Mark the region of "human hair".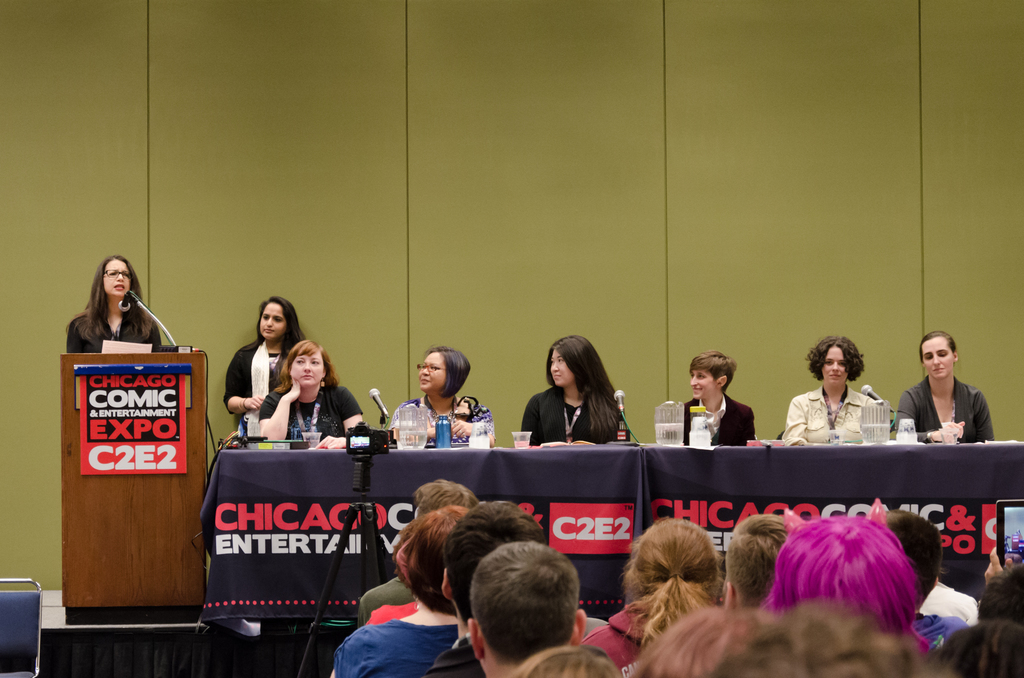
Region: select_region(280, 339, 338, 394).
